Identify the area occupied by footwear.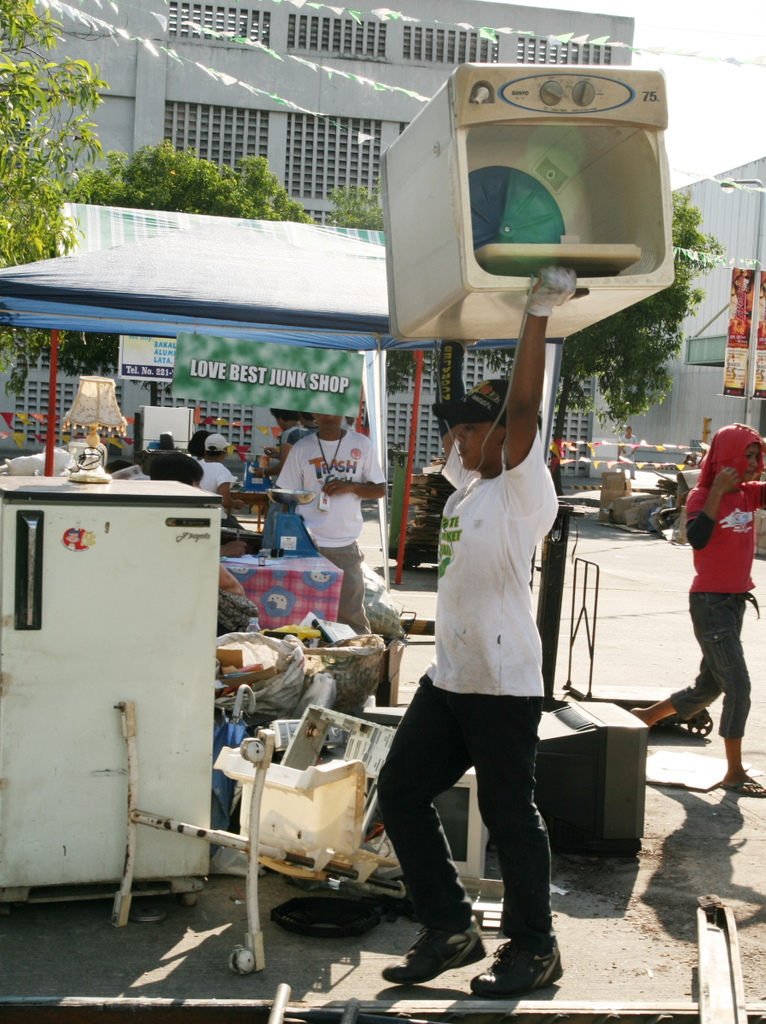
Area: 440:932:564:996.
